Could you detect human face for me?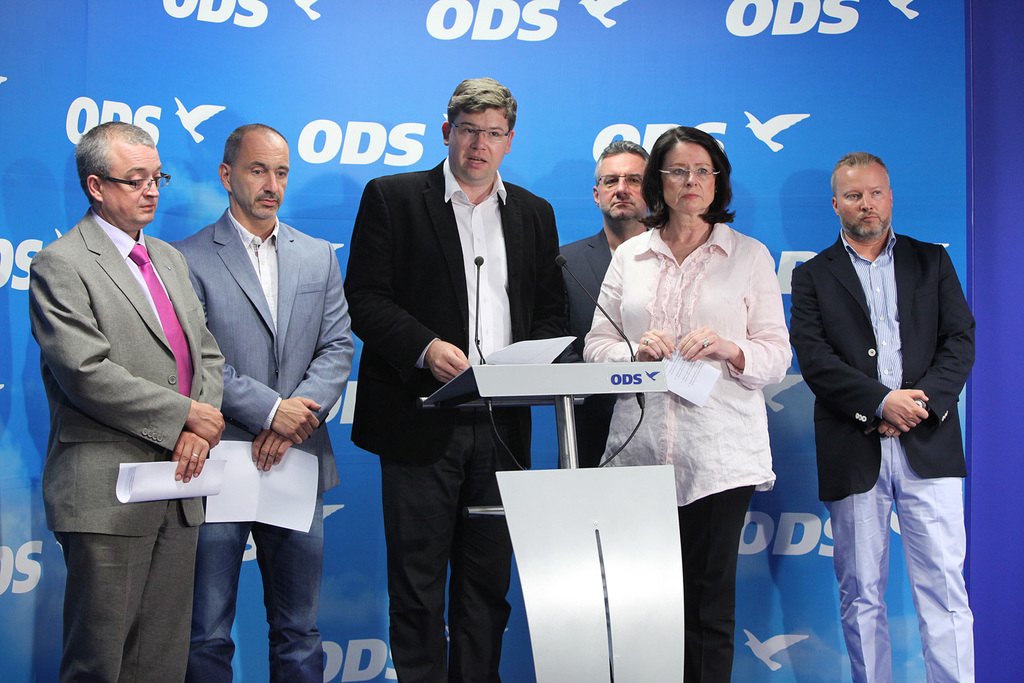
Detection result: box=[600, 153, 647, 218].
